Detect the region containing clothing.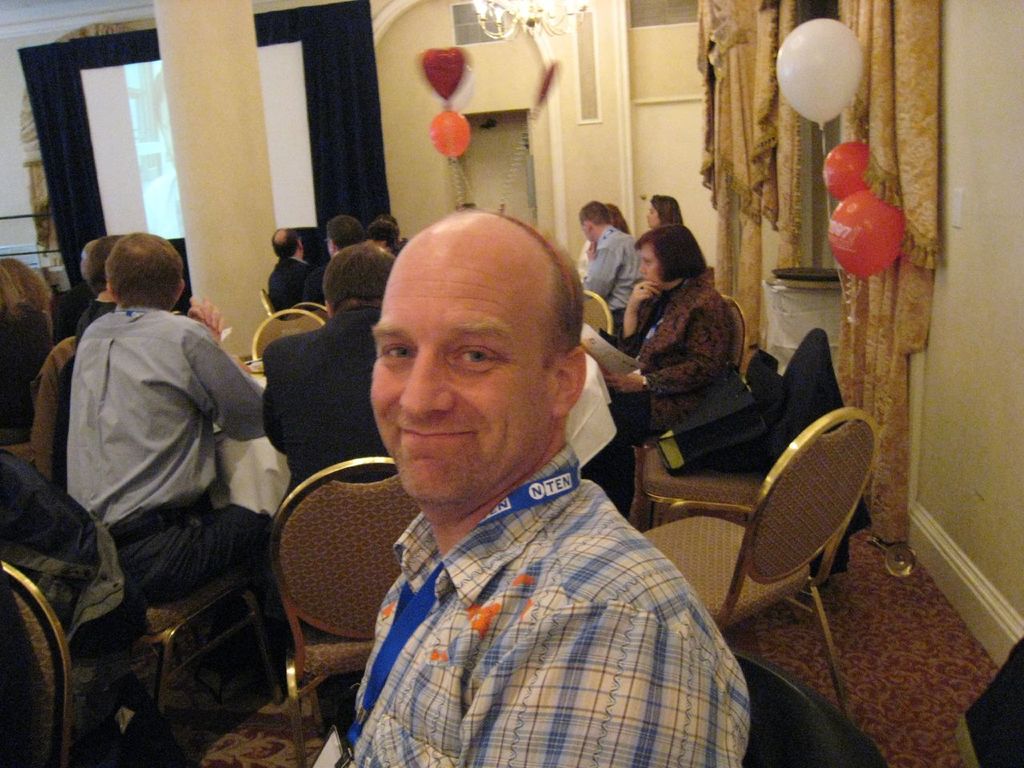
(268, 256, 316, 316).
